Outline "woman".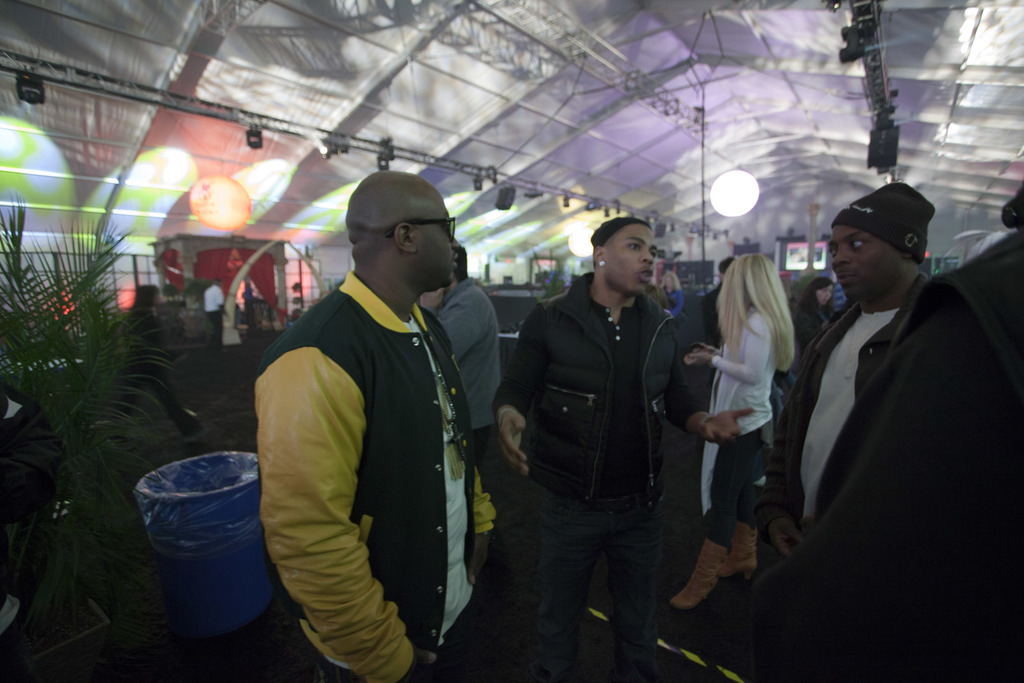
Outline: [662, 269, 685, 308].
